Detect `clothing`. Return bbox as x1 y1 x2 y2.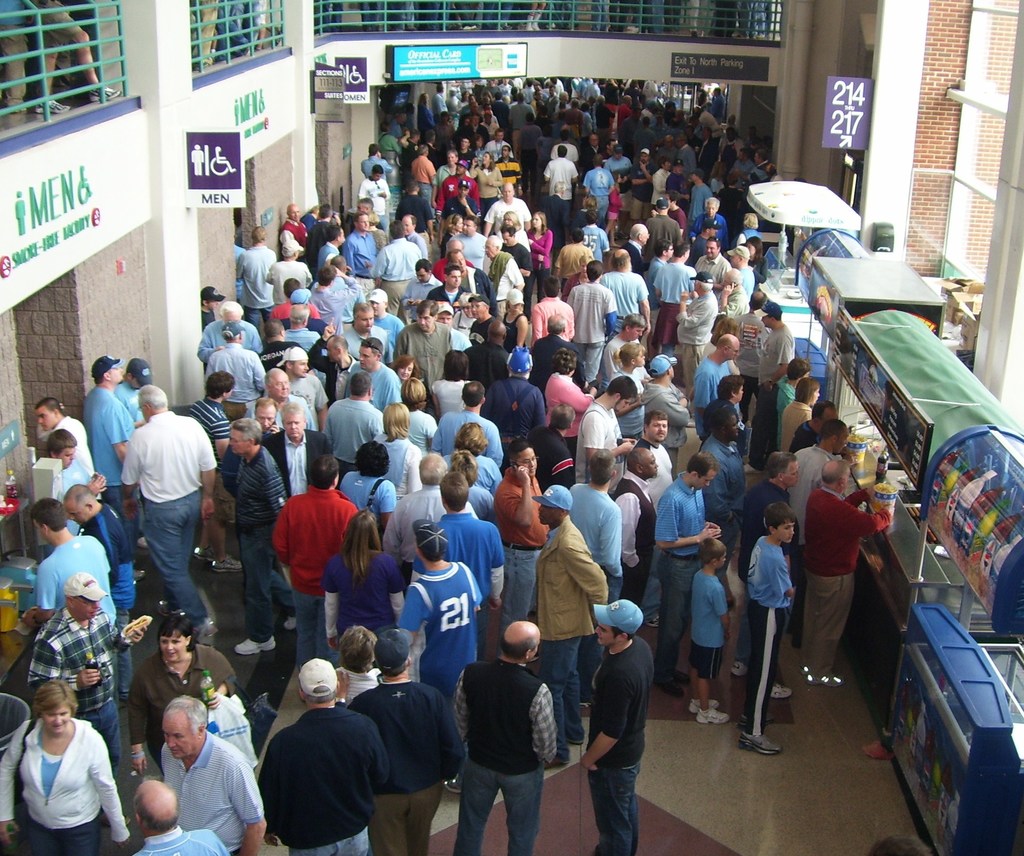
213 0 247 56.
